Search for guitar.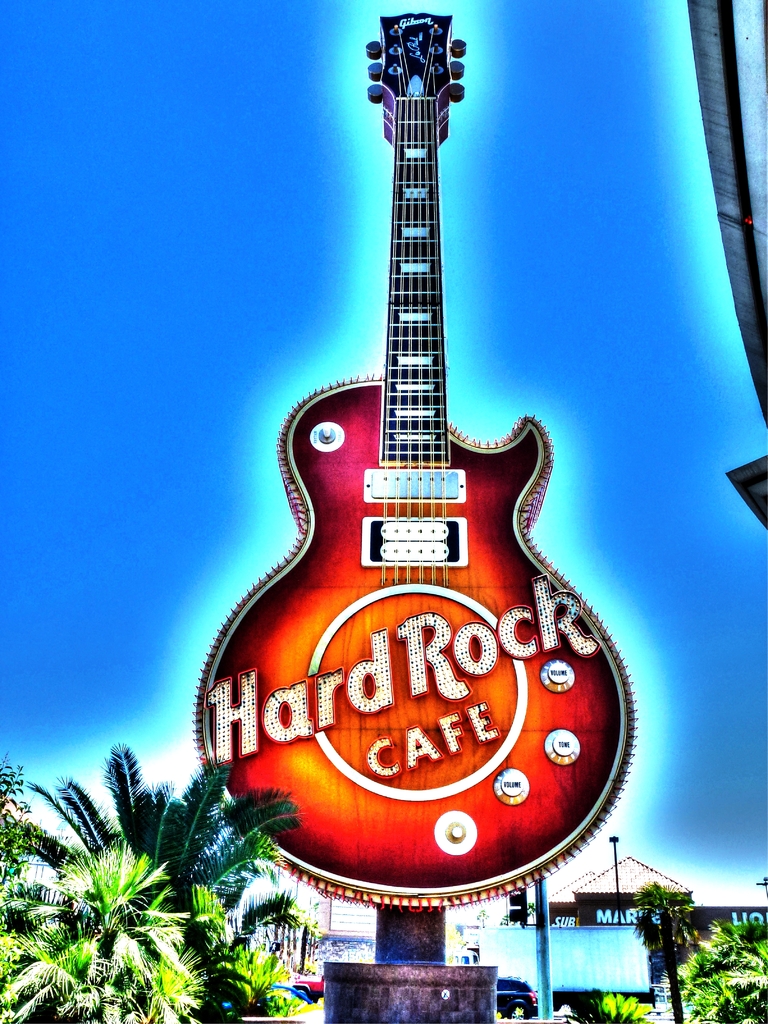
Found at x1=186 y1=8 x2=639 y2=909.
